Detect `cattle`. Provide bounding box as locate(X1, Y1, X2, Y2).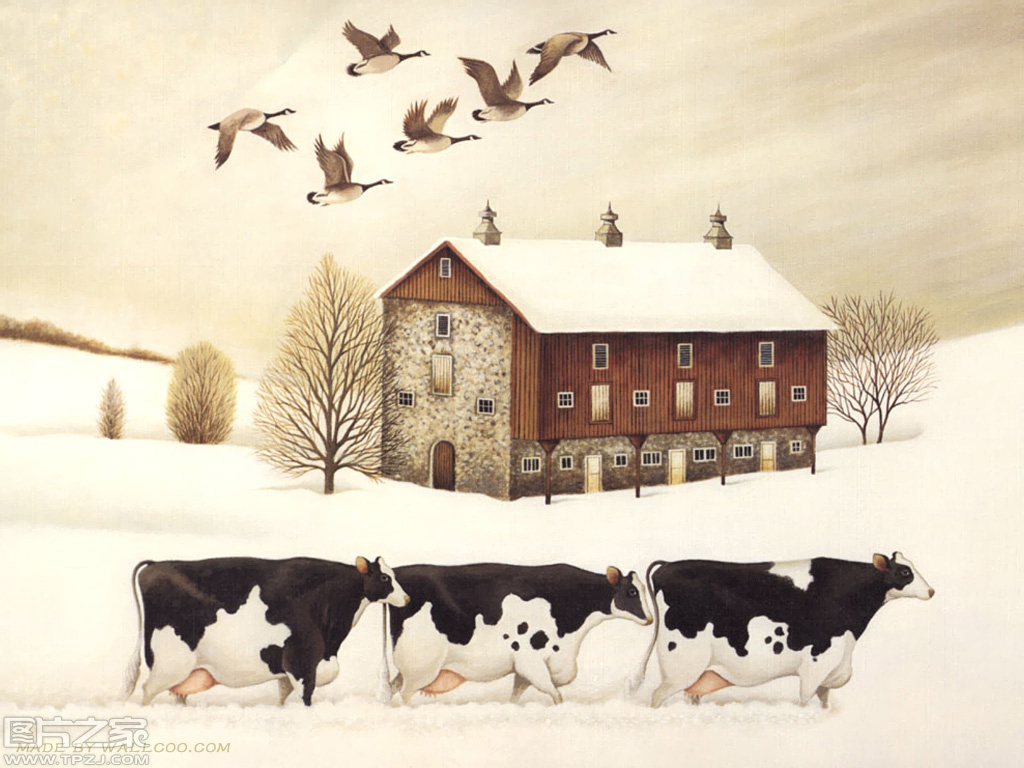
locate(379, 564, 657, 707).
